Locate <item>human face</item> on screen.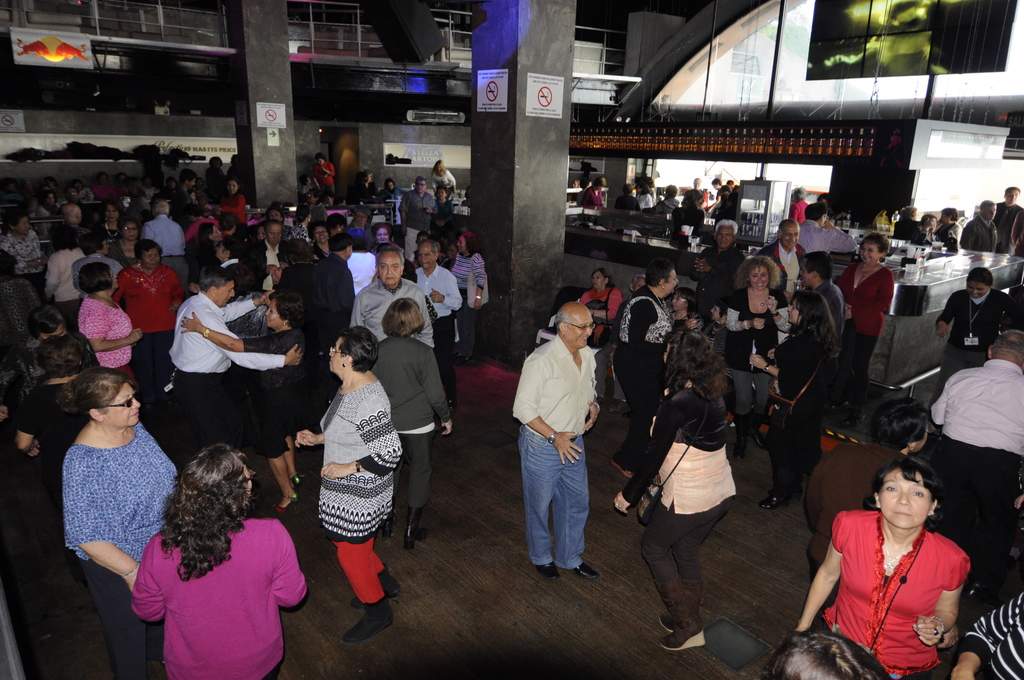
On screen at x1=123, y1=220, x2=141, y2=244.
